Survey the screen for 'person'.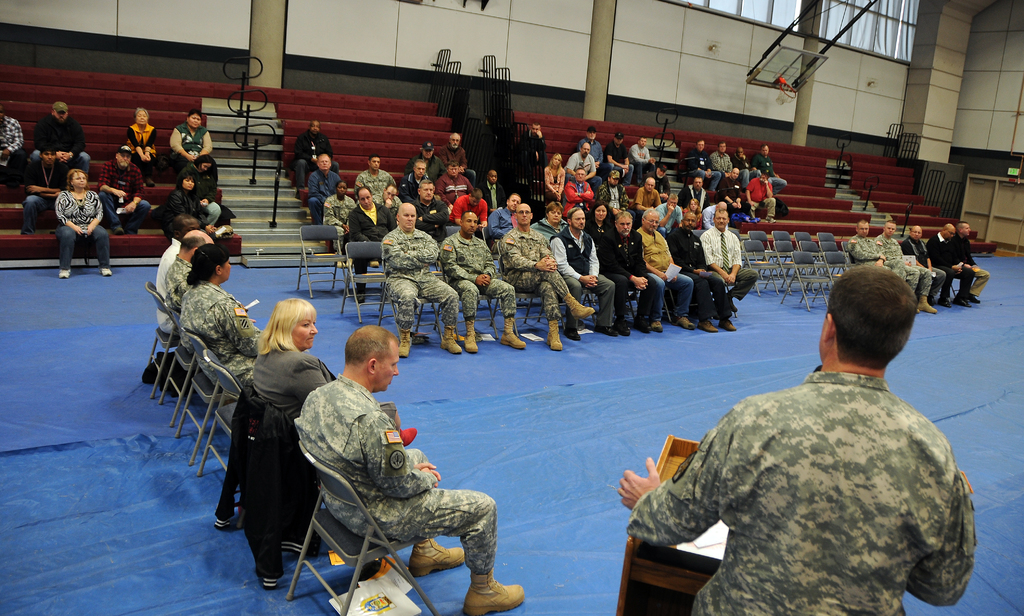
Survey found: <box>155,212,200,334</box>.
